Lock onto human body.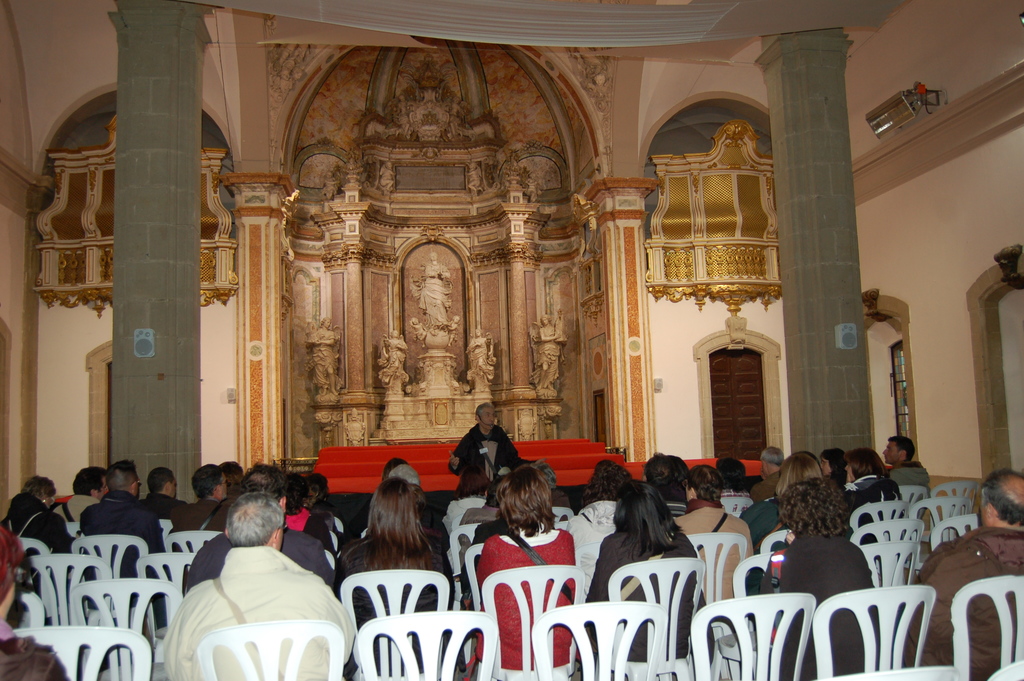
Locked: <box>386,461,422,491</box>.
